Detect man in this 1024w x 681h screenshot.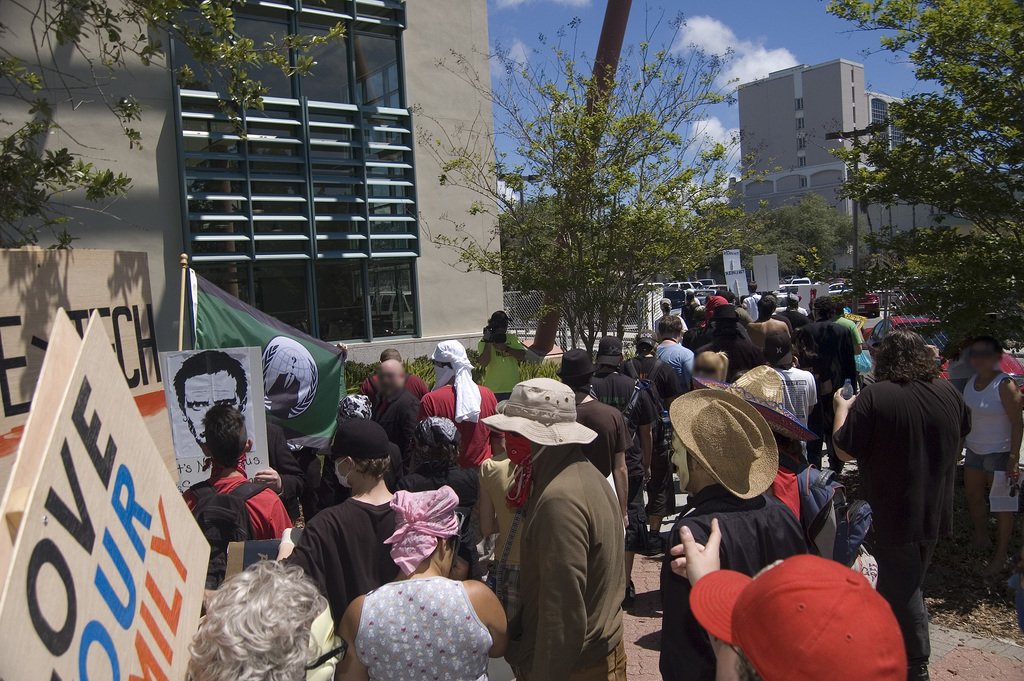
Detection: detection(668, 515, 906, 680).
